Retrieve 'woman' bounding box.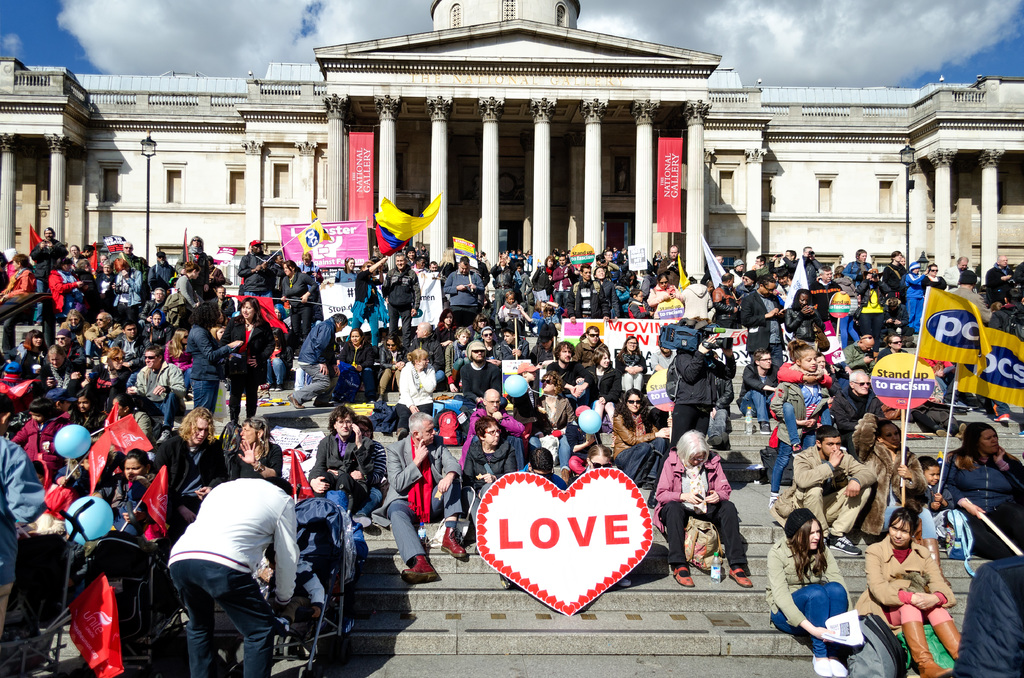
Bounding box: box(882, 245, 907, 303).
